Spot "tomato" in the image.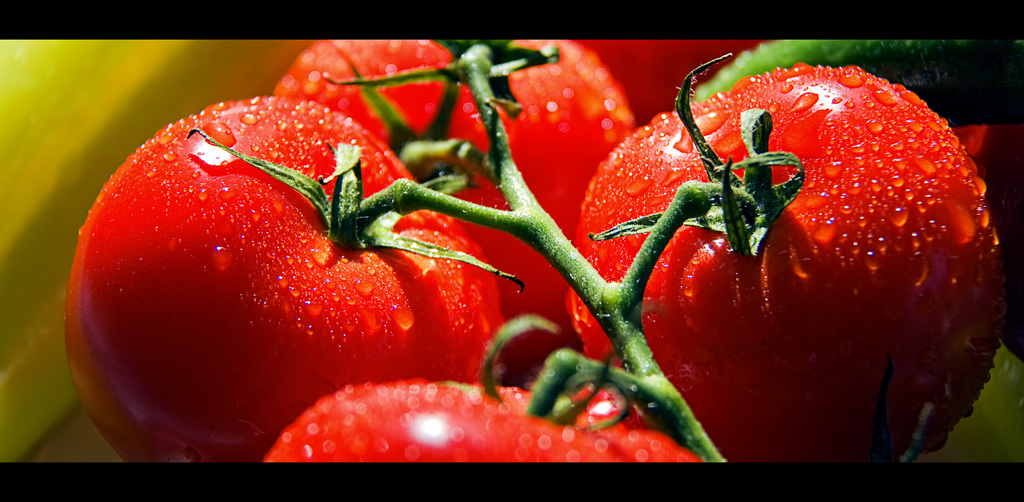
"tomato" found at <bbox>271, 33, 637, 346</bbox>.
